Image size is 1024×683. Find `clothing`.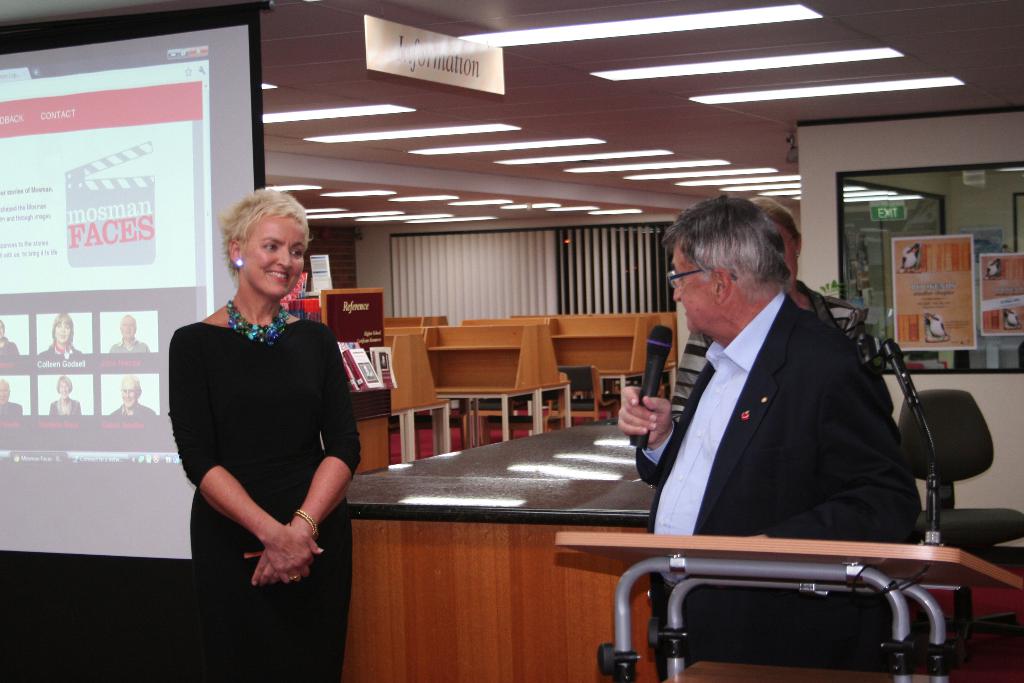
<region>900, 245, 917, 270</region>.
